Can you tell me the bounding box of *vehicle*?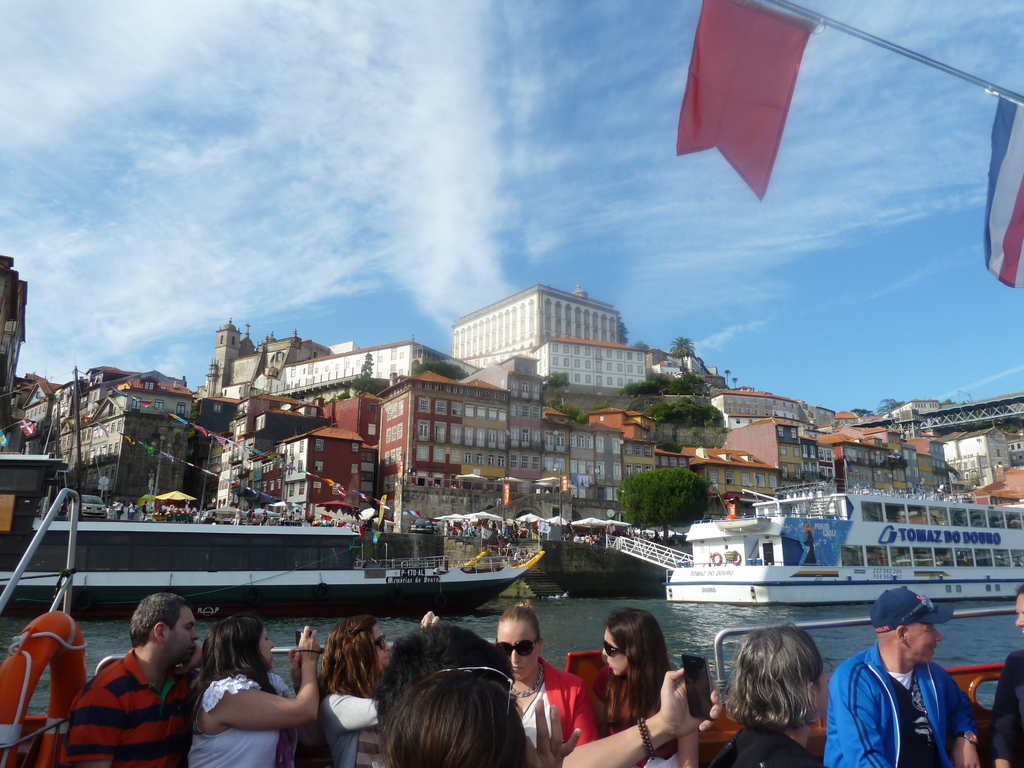
crop(76, 491, 108, 527).
